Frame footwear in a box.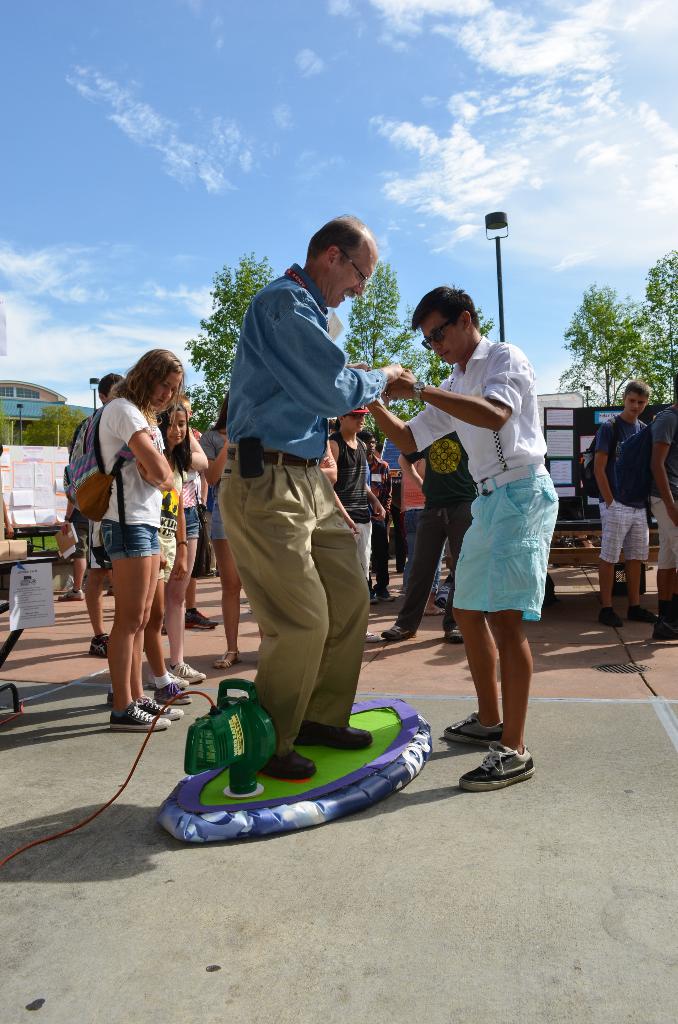
620 604 659 625.
